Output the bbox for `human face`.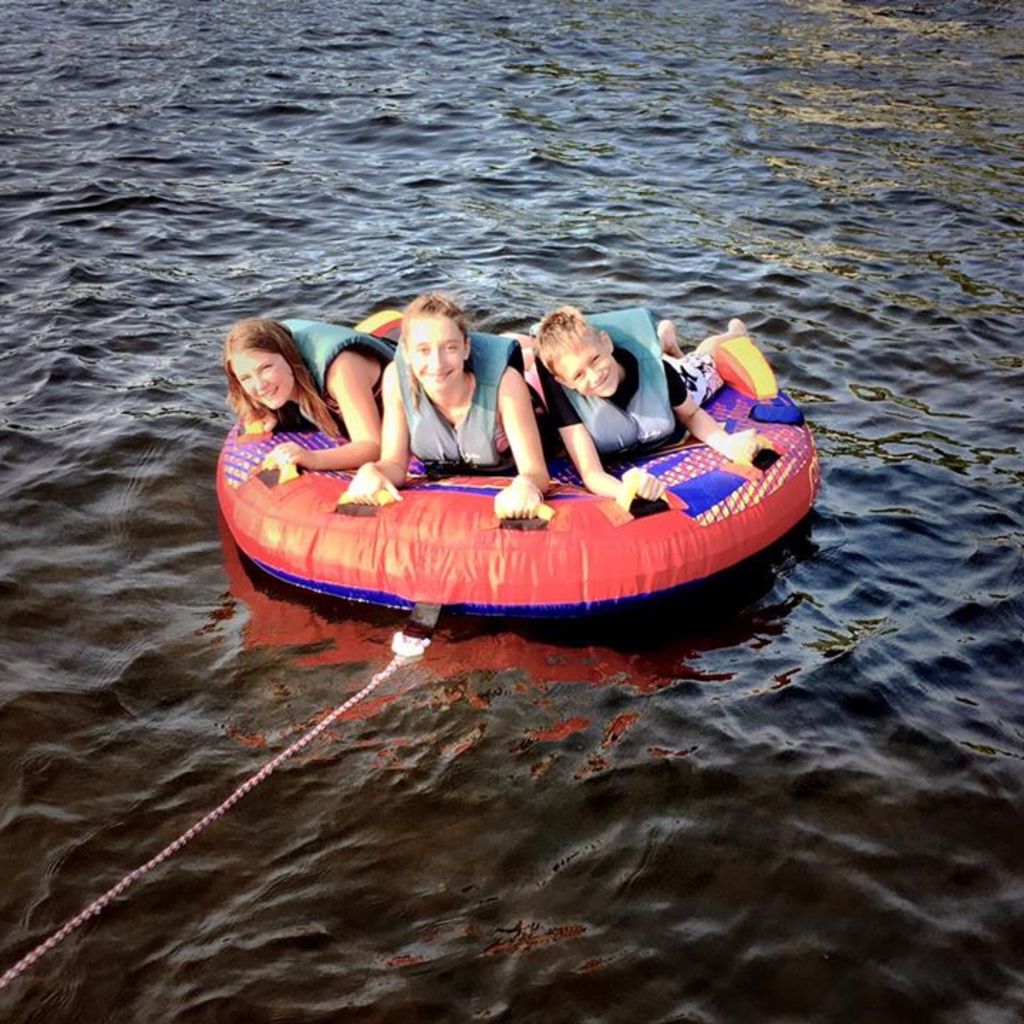
left=408, top=320, right=464, bottom=388.
